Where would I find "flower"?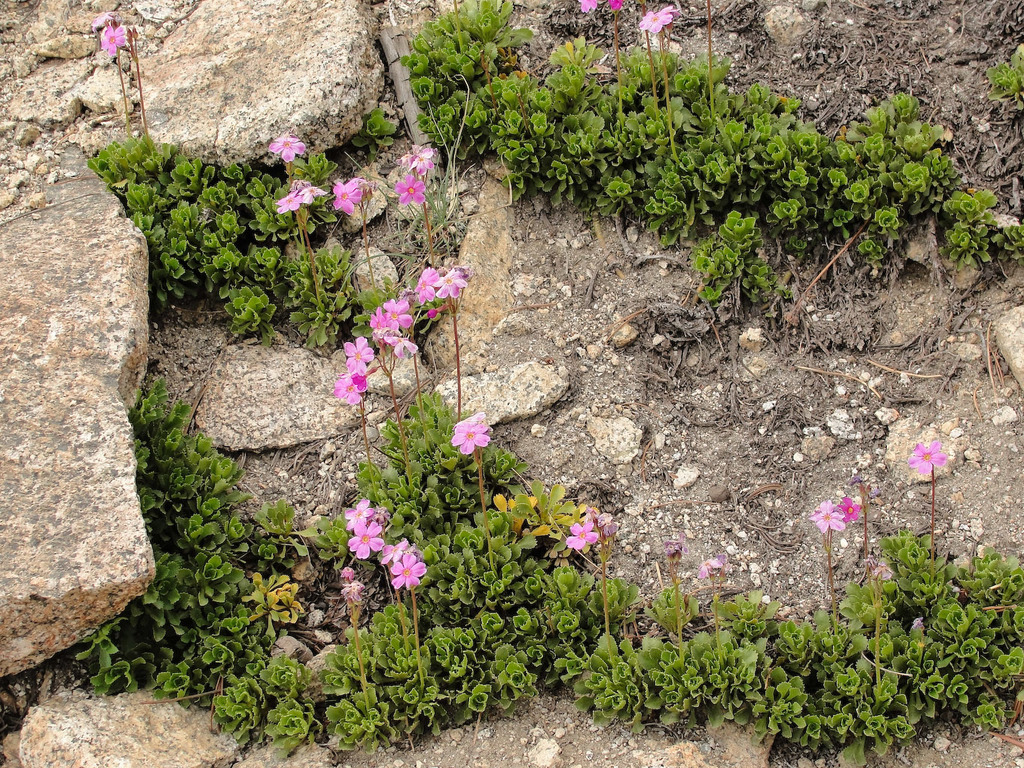
At rect(383, 332, 416, 359).
